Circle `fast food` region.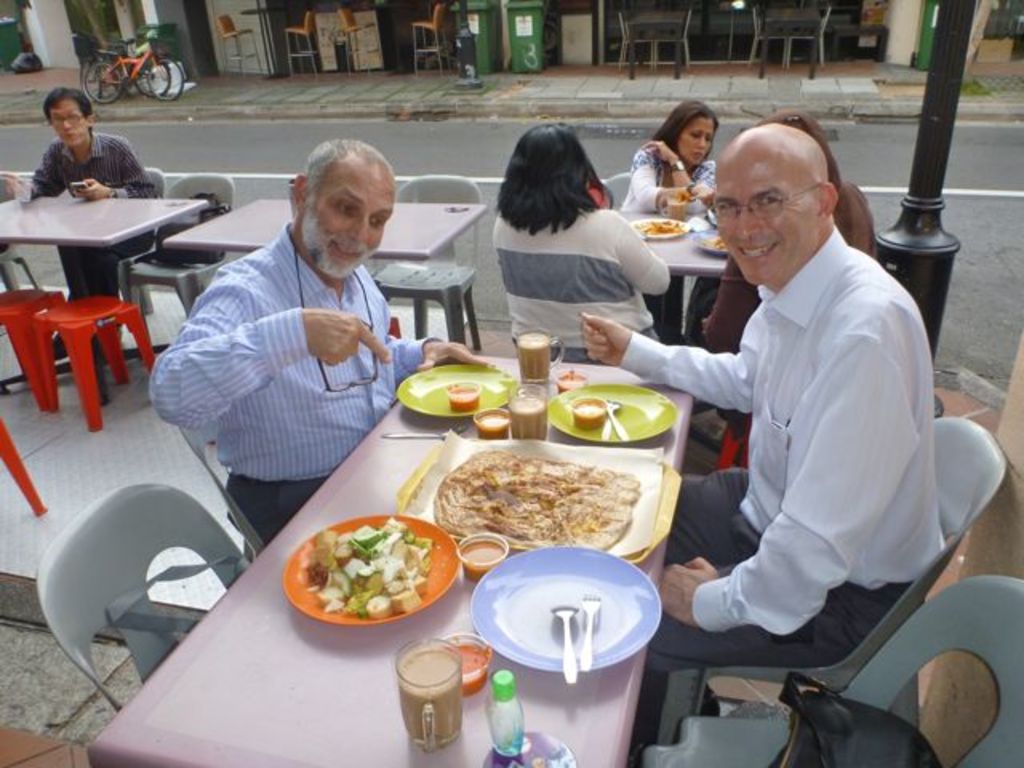
Region: left=472, top=405, right=507, bottom=442.
